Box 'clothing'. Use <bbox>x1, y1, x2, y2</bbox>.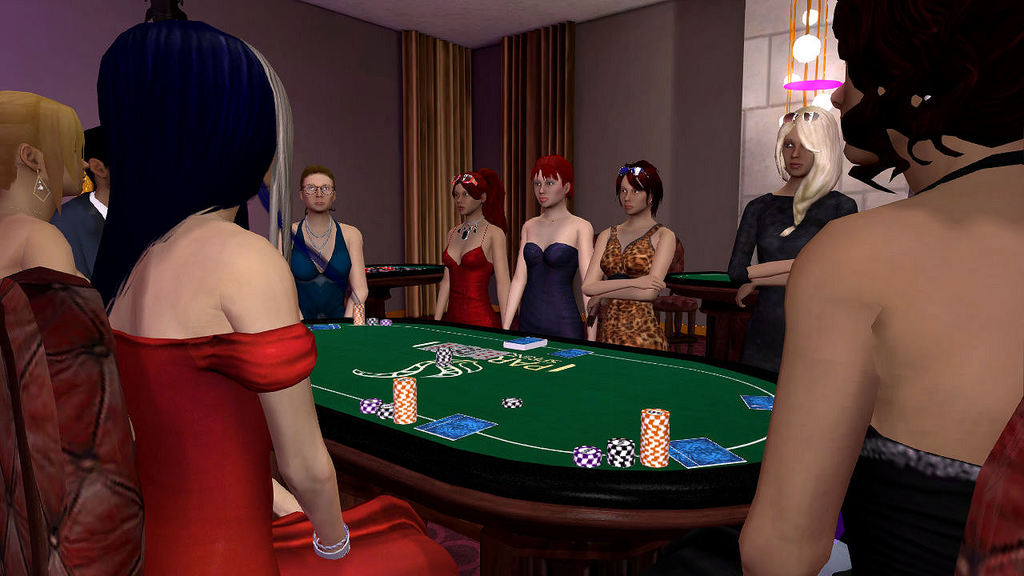
<bbox>597, 231, 670, 349</bbox>.
